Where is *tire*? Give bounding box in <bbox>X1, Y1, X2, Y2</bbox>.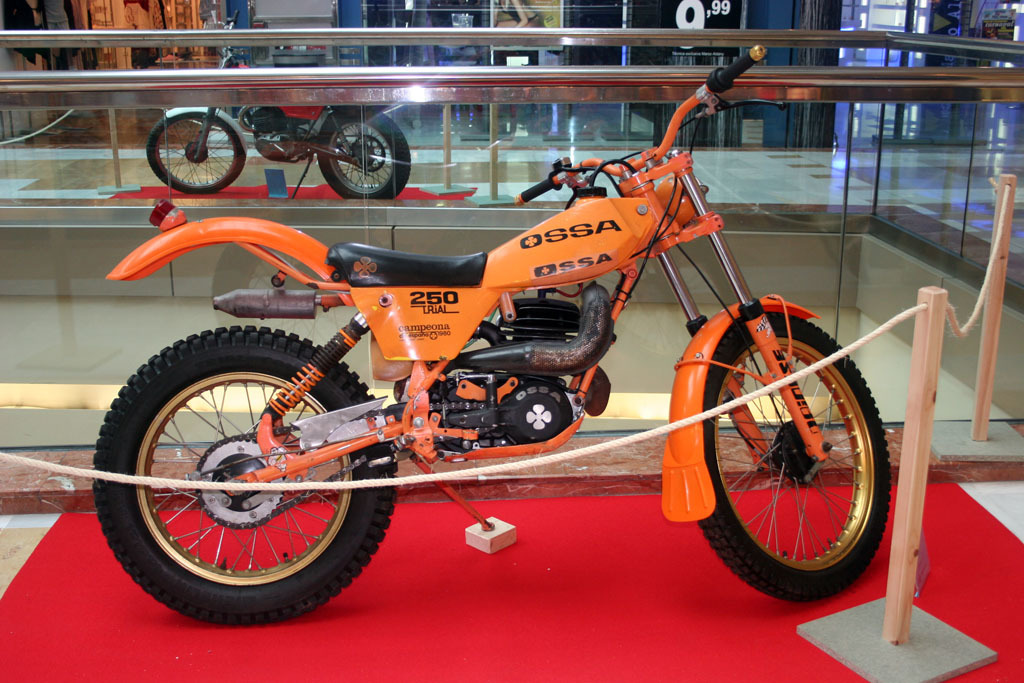
<bbox>142, 110, 245, 195</bbox>.
